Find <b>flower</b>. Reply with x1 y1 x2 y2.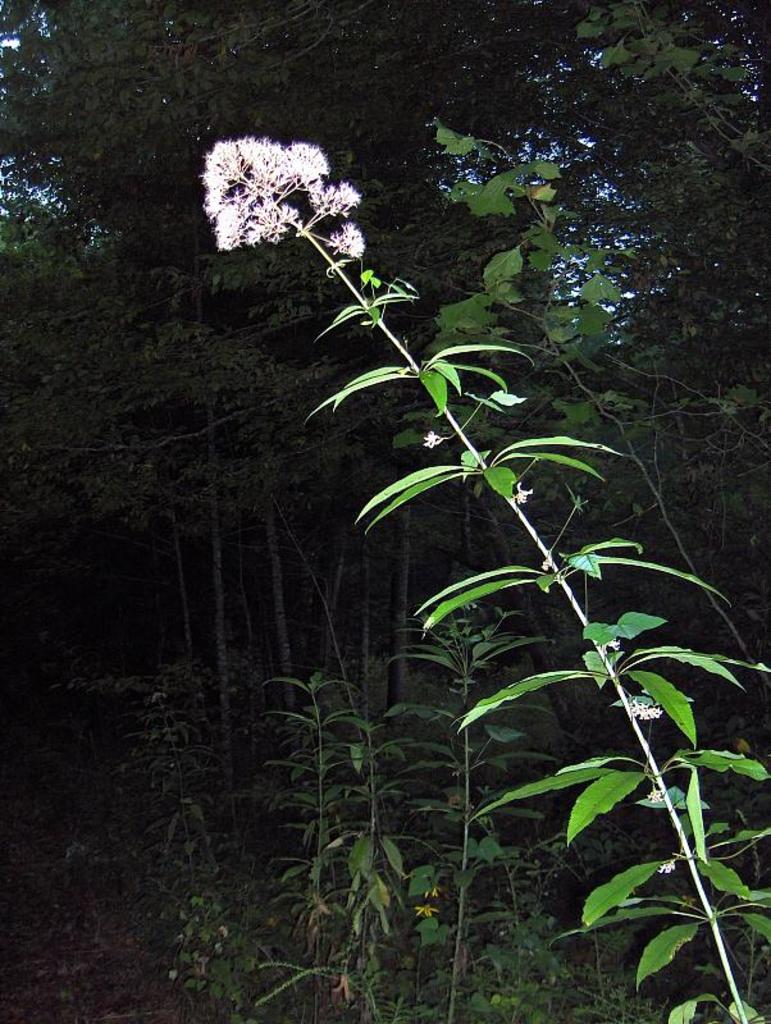
507 481 538 513.
